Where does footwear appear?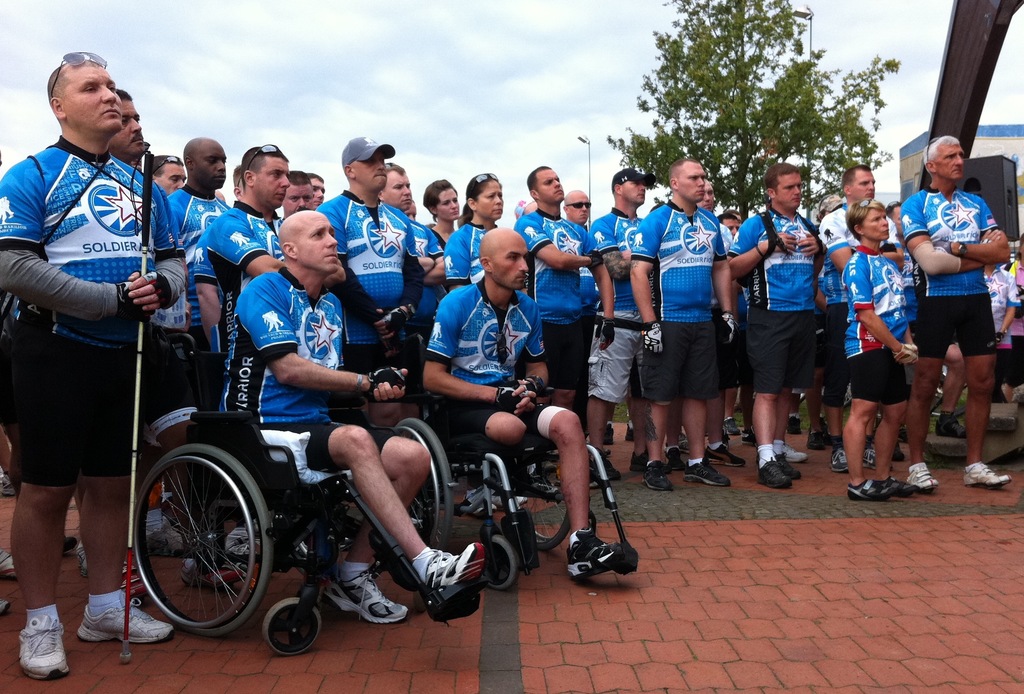
Appears at {"left": 460, "top": 482, "right": 525, "bottom": 515}.
